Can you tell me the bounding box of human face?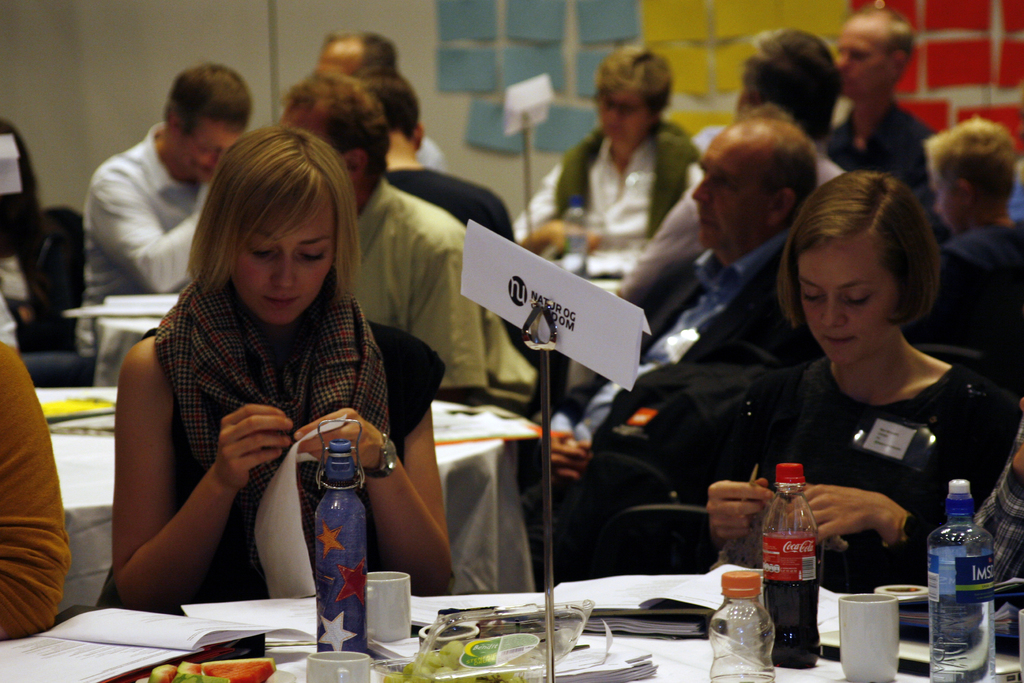
594/85/652/142.
